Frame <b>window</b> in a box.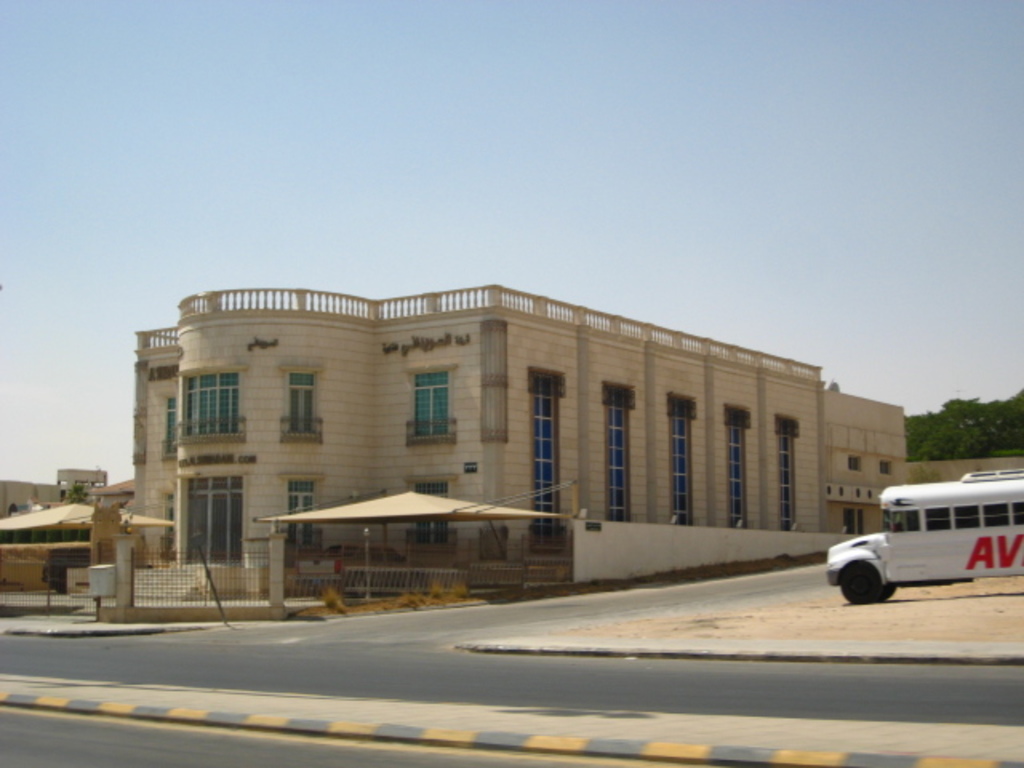
285,373,318,440.
